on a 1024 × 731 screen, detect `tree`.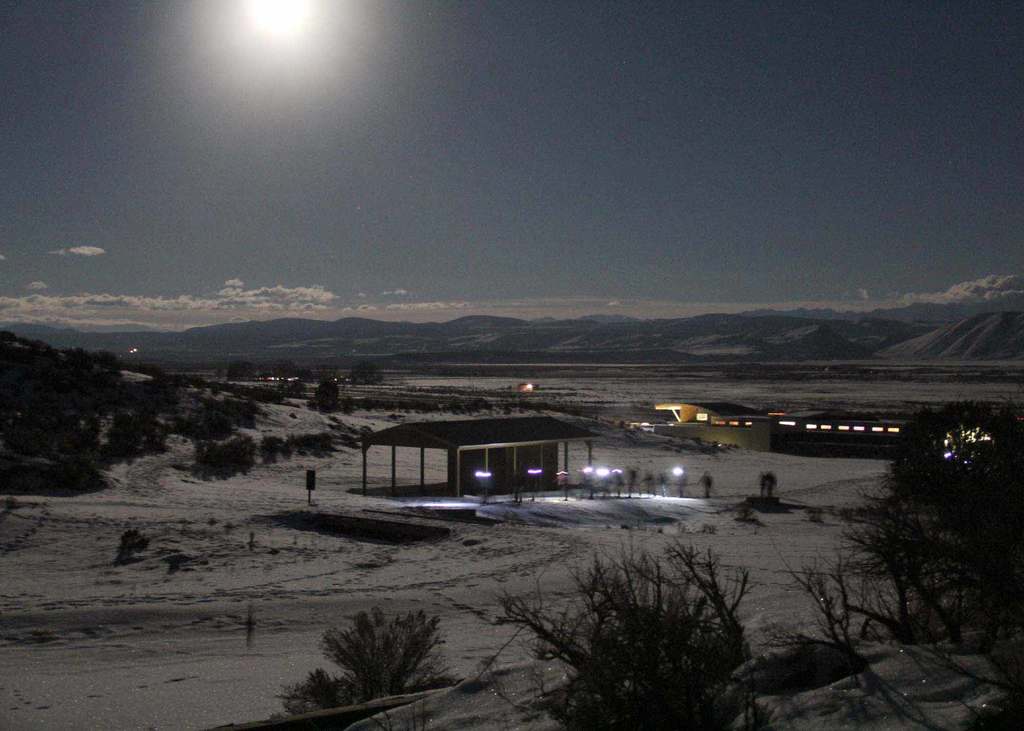
[478, 564, 801, 730].
